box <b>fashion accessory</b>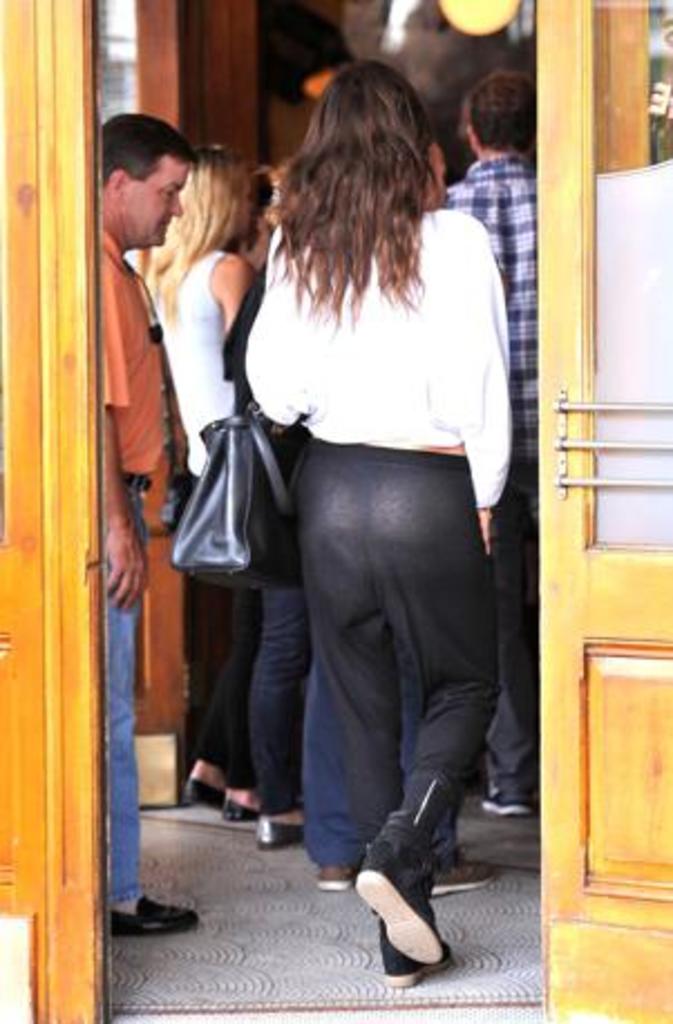
(left=221, top=796, right=266, bottom=834)
